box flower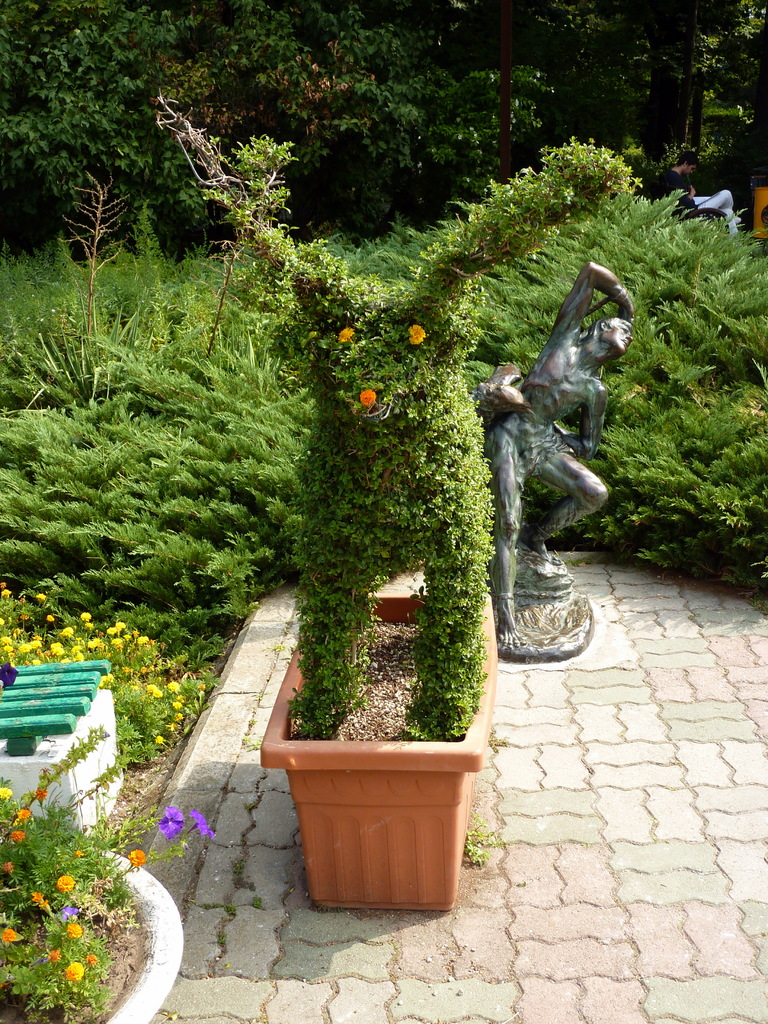
x1=84 y1=951 x2=99 y2=968
